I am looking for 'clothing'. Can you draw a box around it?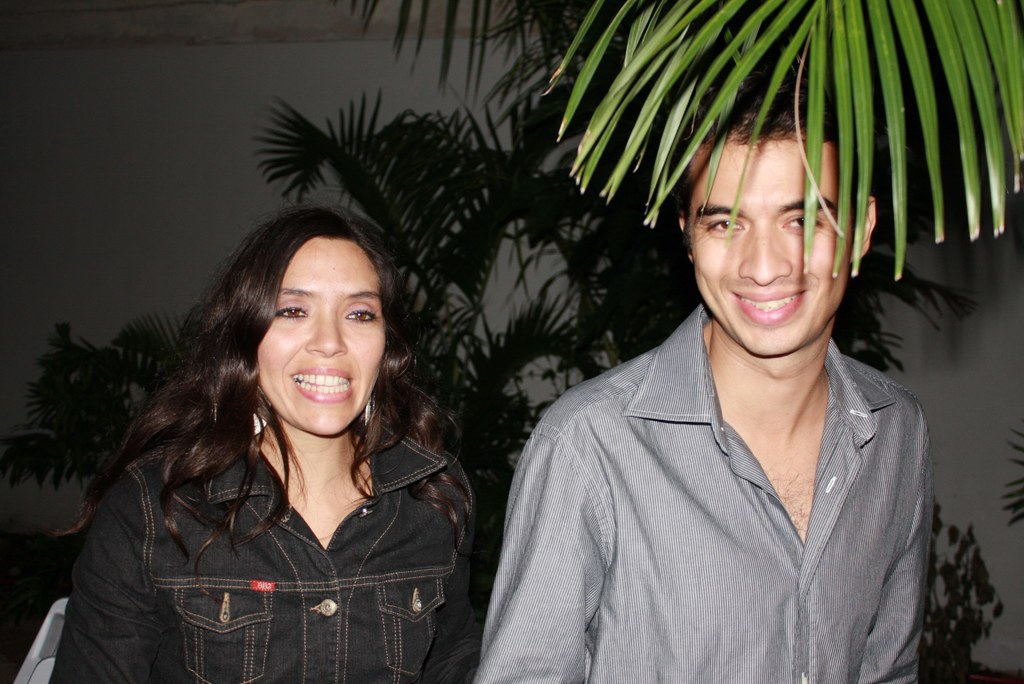
Sure, the bounding box is 49/457/479/683.
